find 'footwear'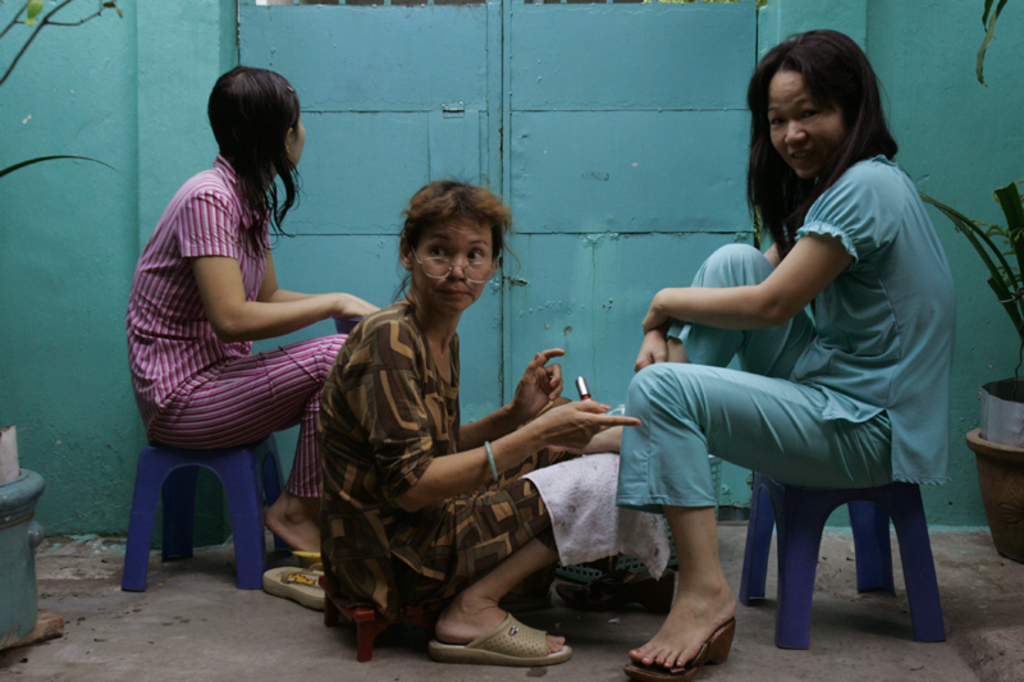
x1=420, y1=609, x2=572, y2=664
